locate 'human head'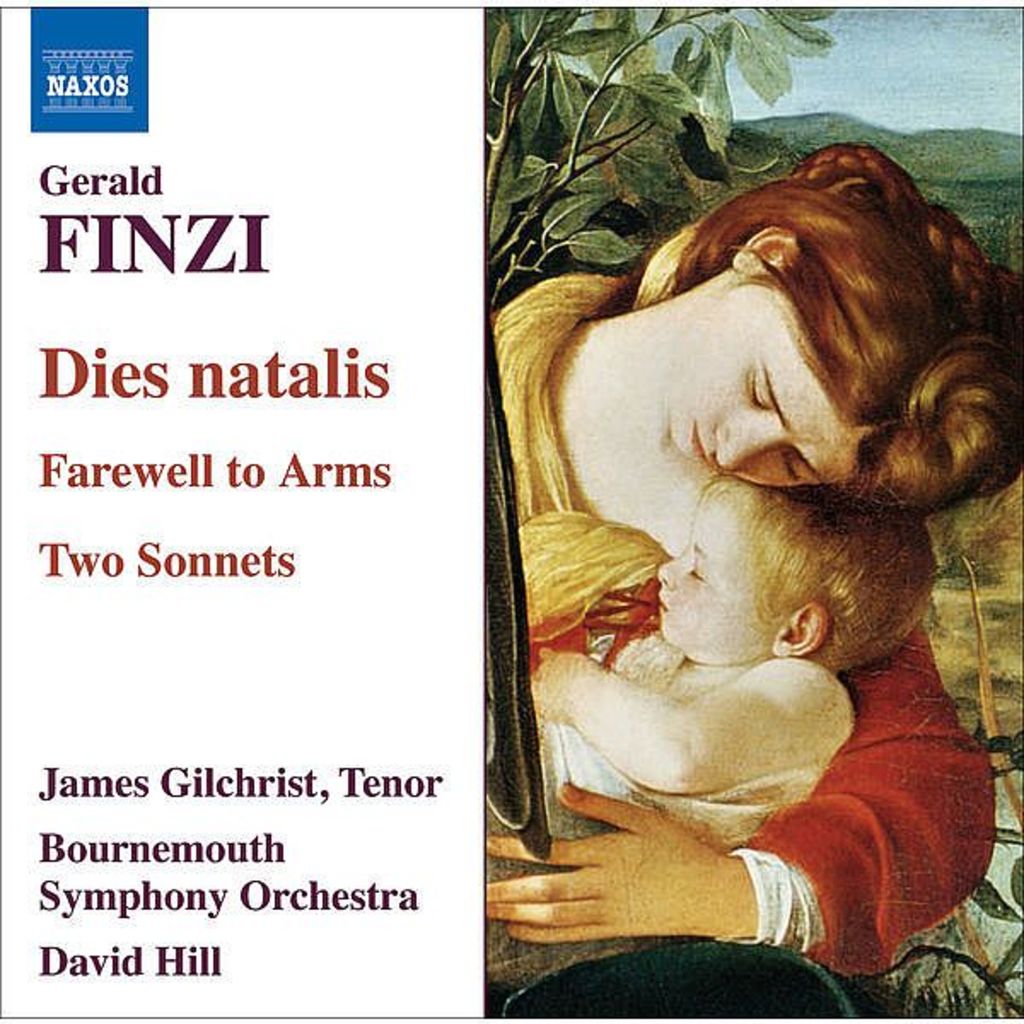
pyautogui.locateOnScreen(655, 476, 939, 667)
